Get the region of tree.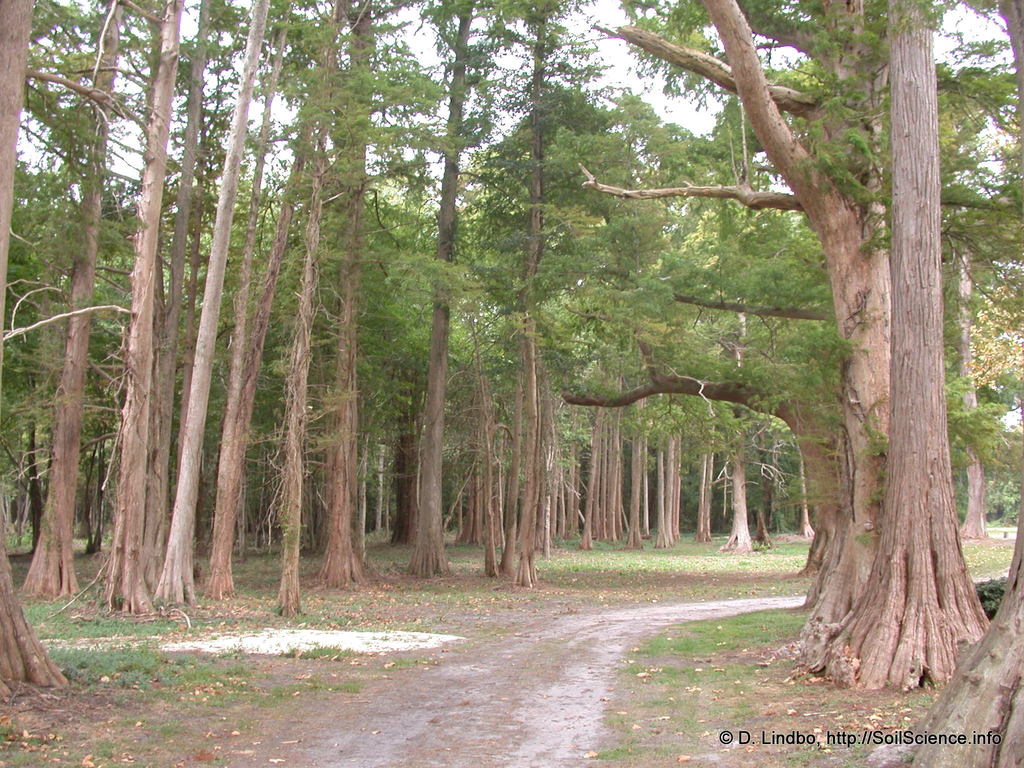
586 0 998 725.
